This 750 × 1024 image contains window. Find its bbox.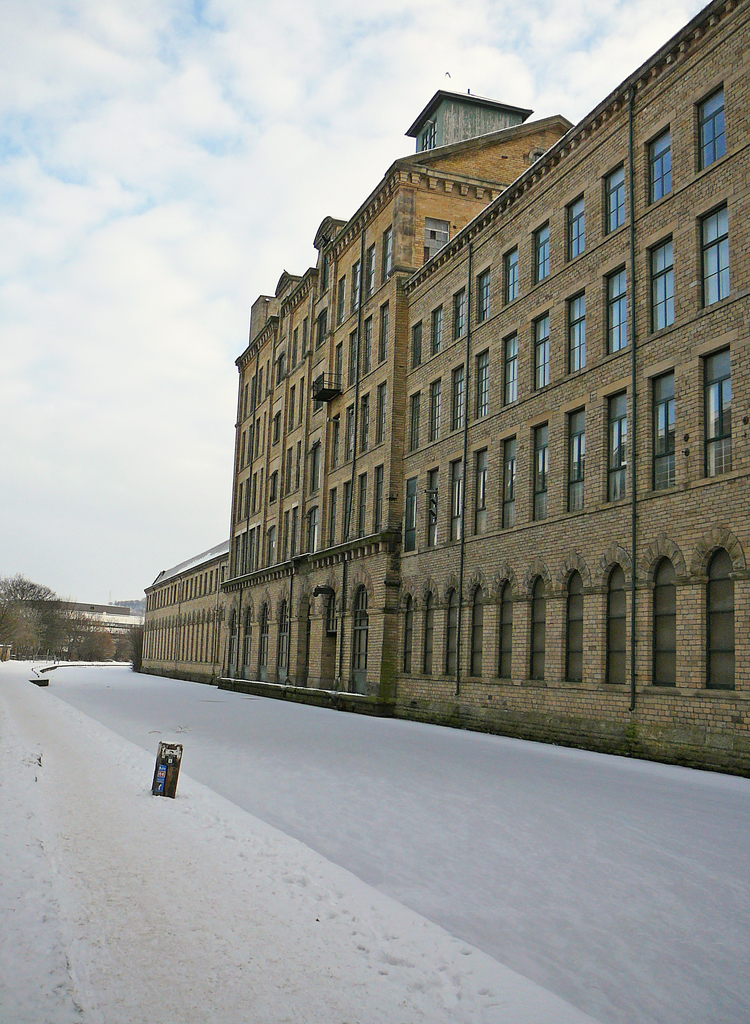
crop(285, 385, 297, 434).
